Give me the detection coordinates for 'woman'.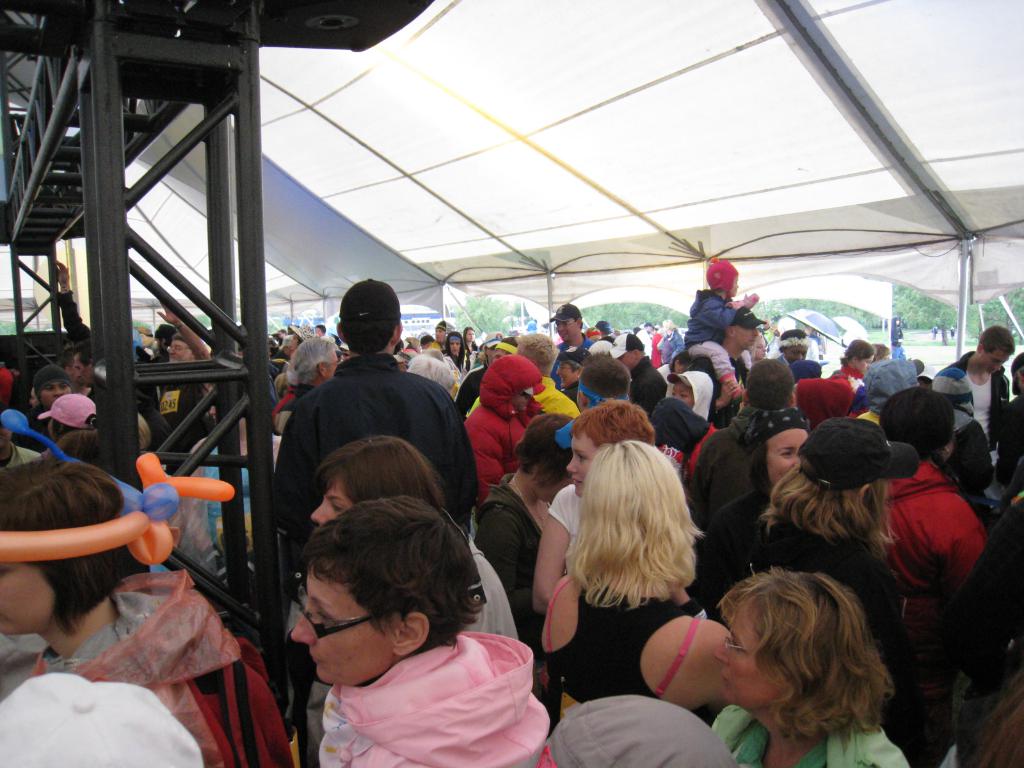
select_region(444, 331, 466, 373).
